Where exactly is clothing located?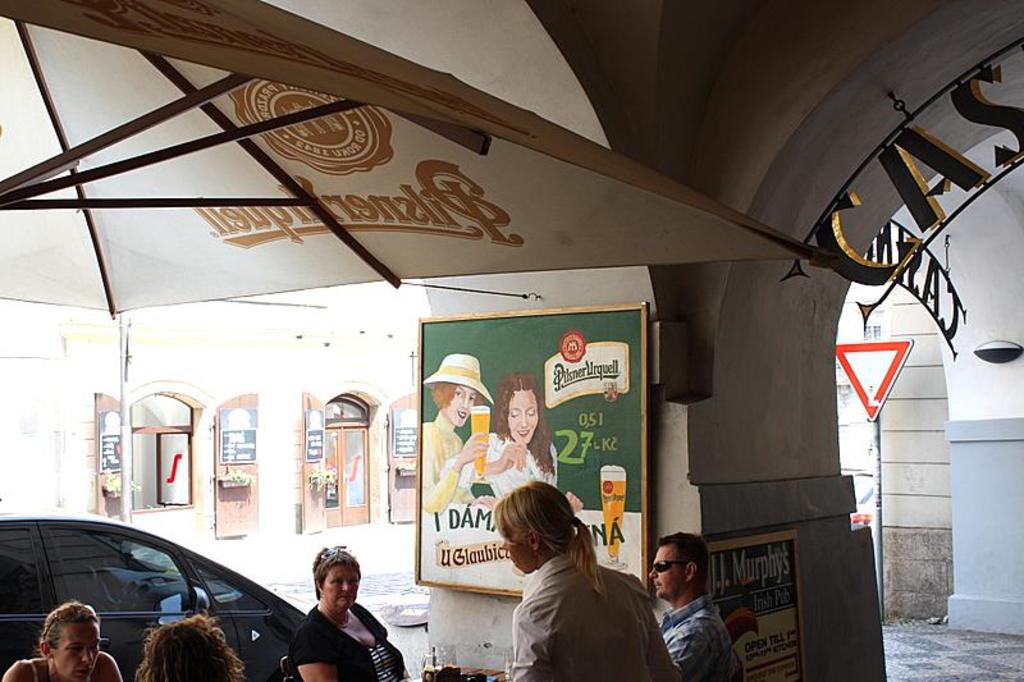
Its bounding box is 424:416:463:509.
